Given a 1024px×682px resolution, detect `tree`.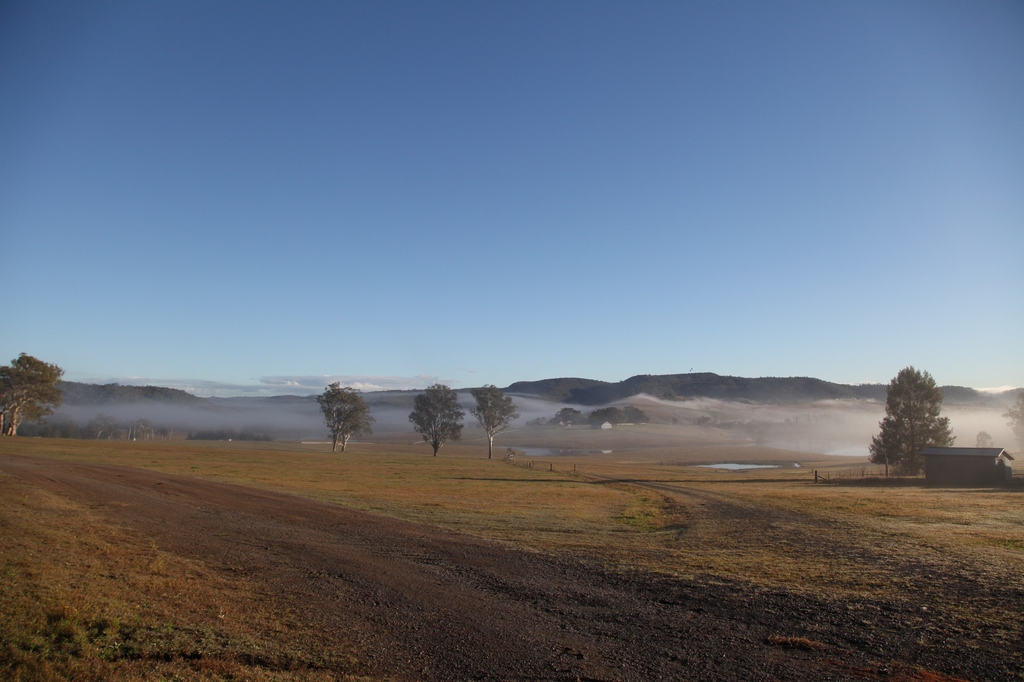
region(548, 403, 580, 428).
